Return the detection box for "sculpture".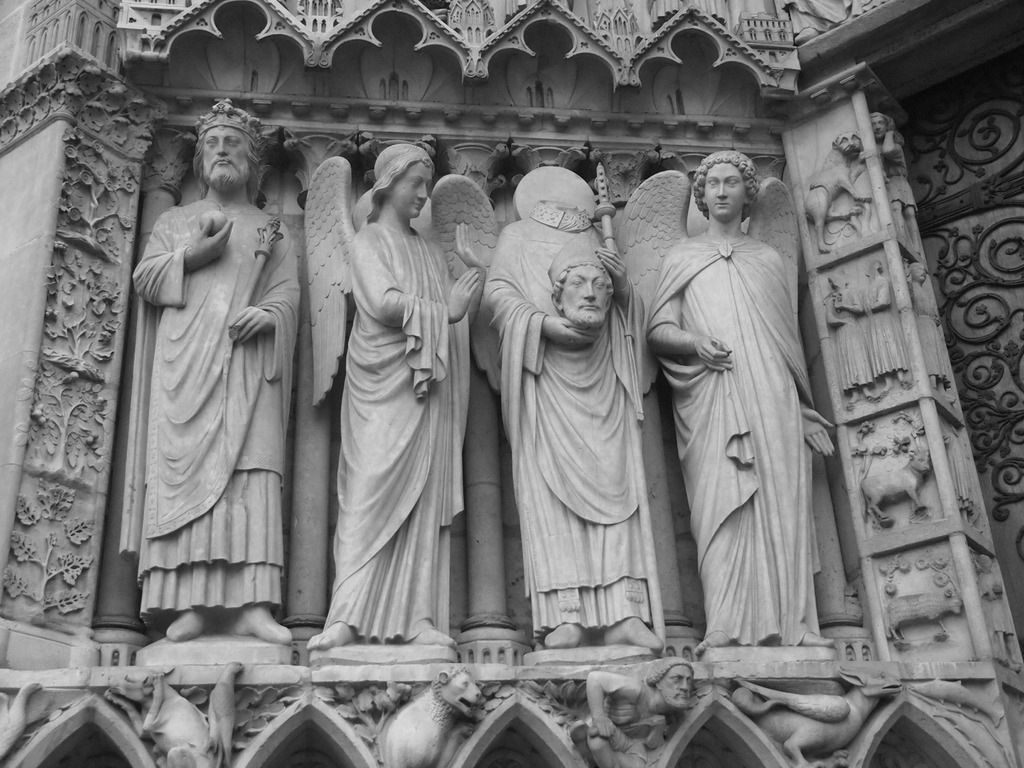
(799, 127, 877, 254).
